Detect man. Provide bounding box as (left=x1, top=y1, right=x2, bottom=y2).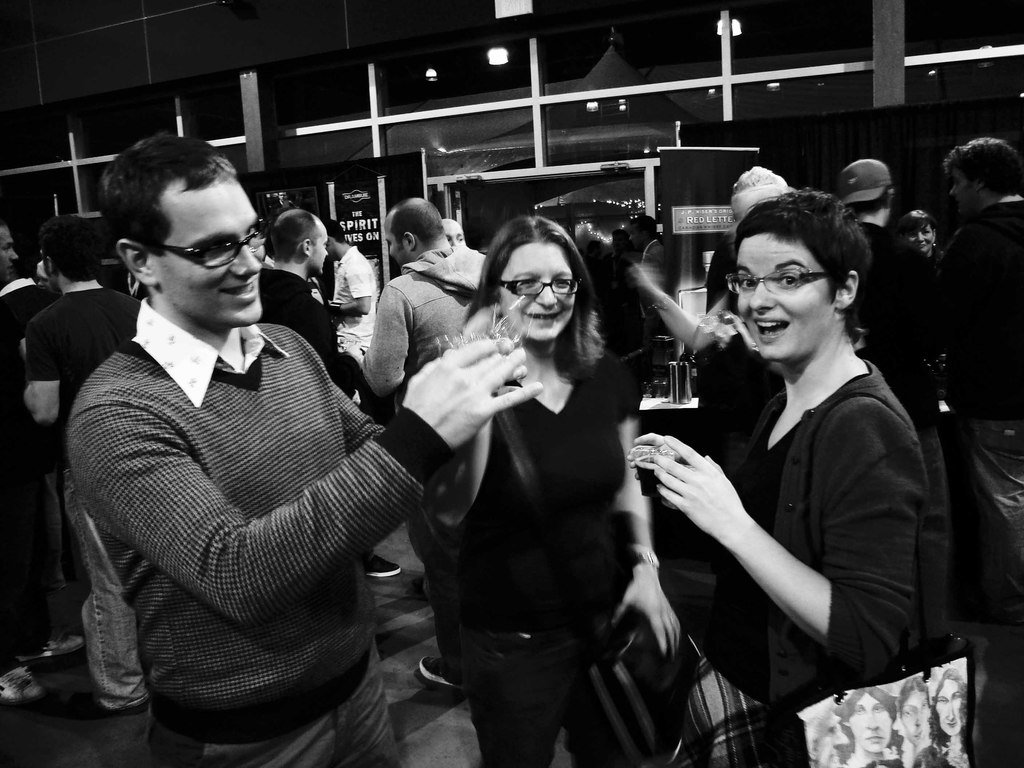
(left=323, top=217, right=385, bottom=414).
